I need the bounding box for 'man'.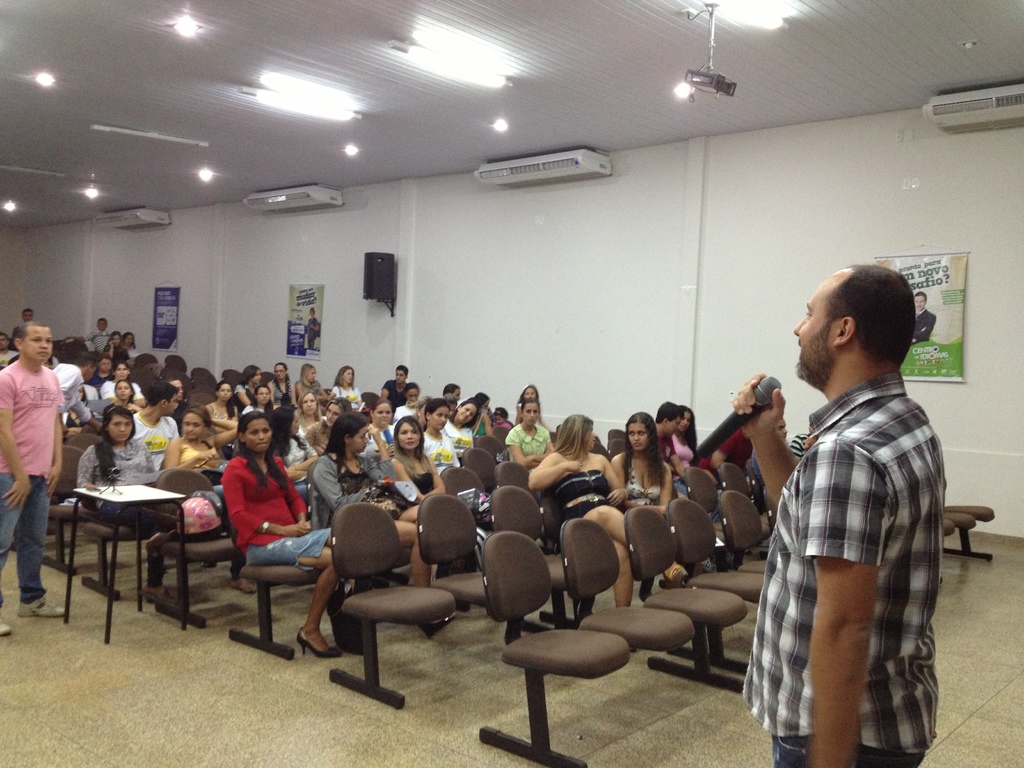
Here it is: crop(912, 291, 936, 346).
